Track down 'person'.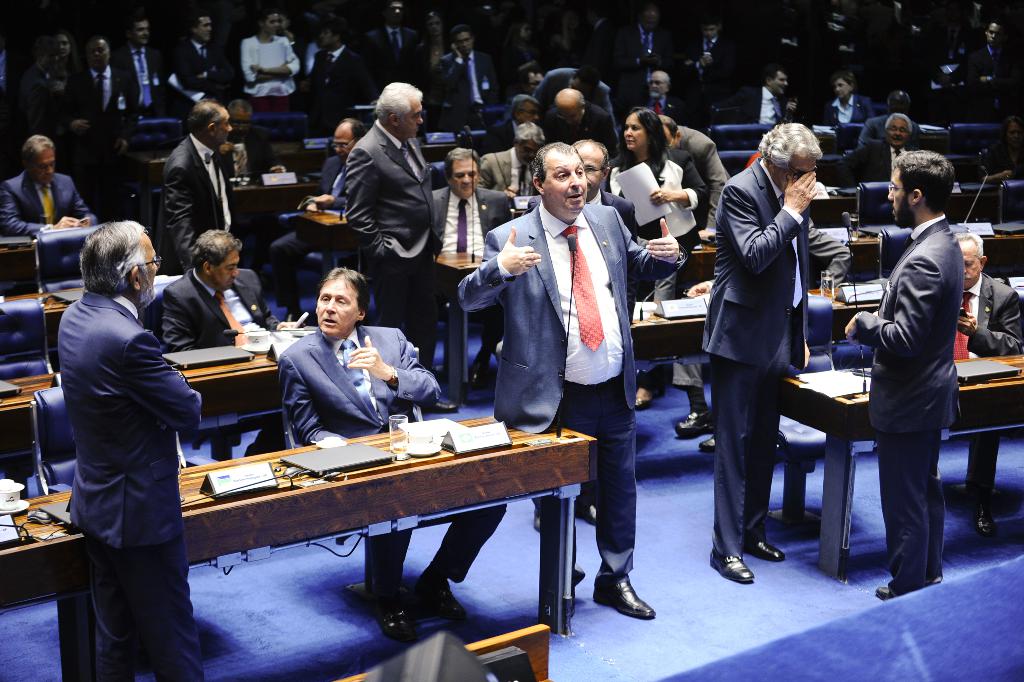
Tracked to [570, 142, 642, 249].
